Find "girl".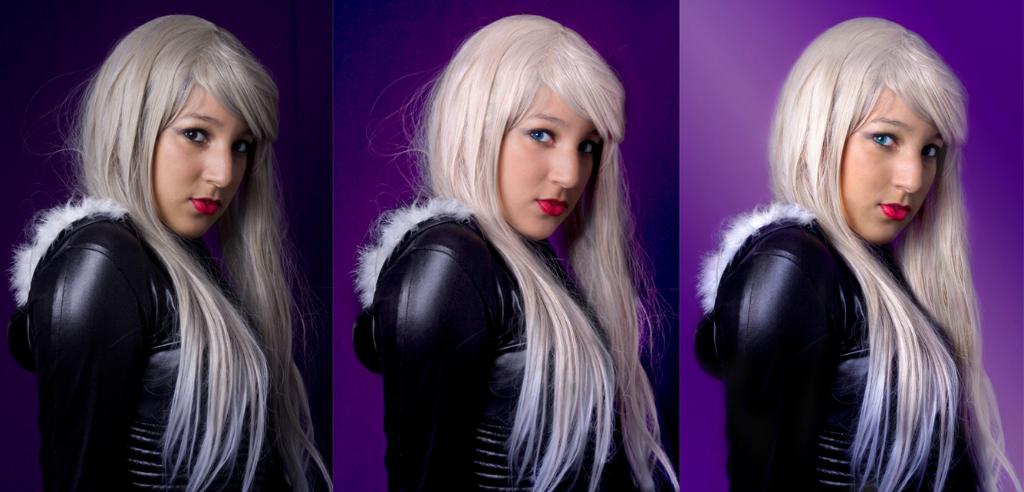
(left=351, top=6, right=687, bottom=491).
